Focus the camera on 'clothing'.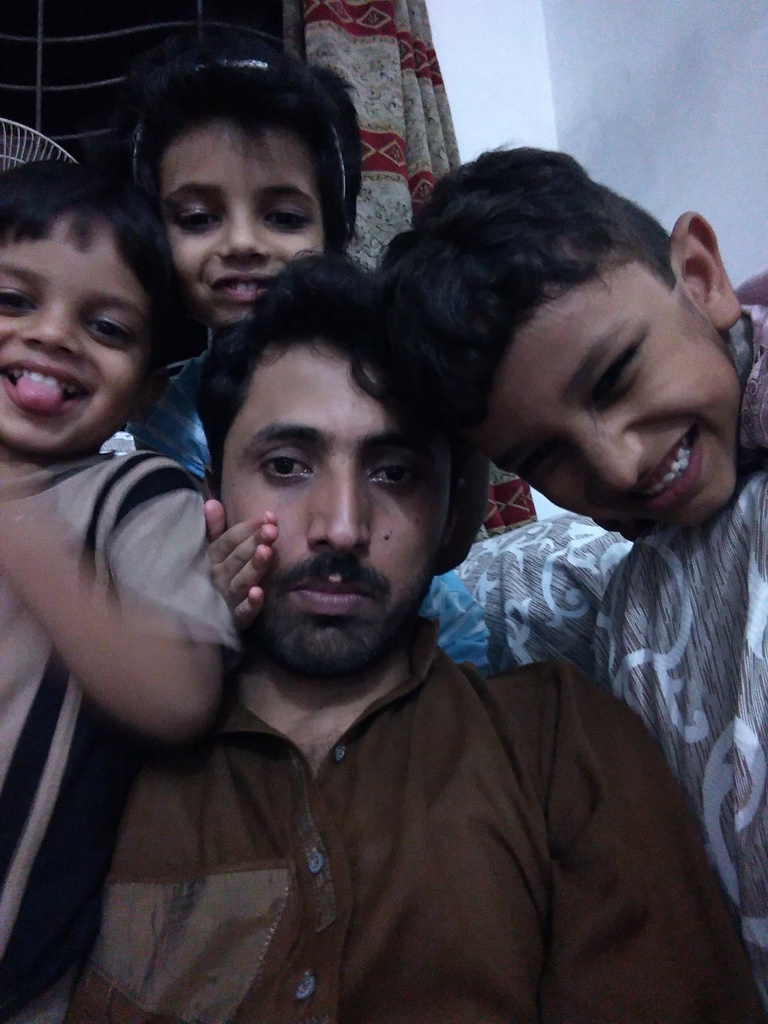
Focus region: 132 321 504 676.
